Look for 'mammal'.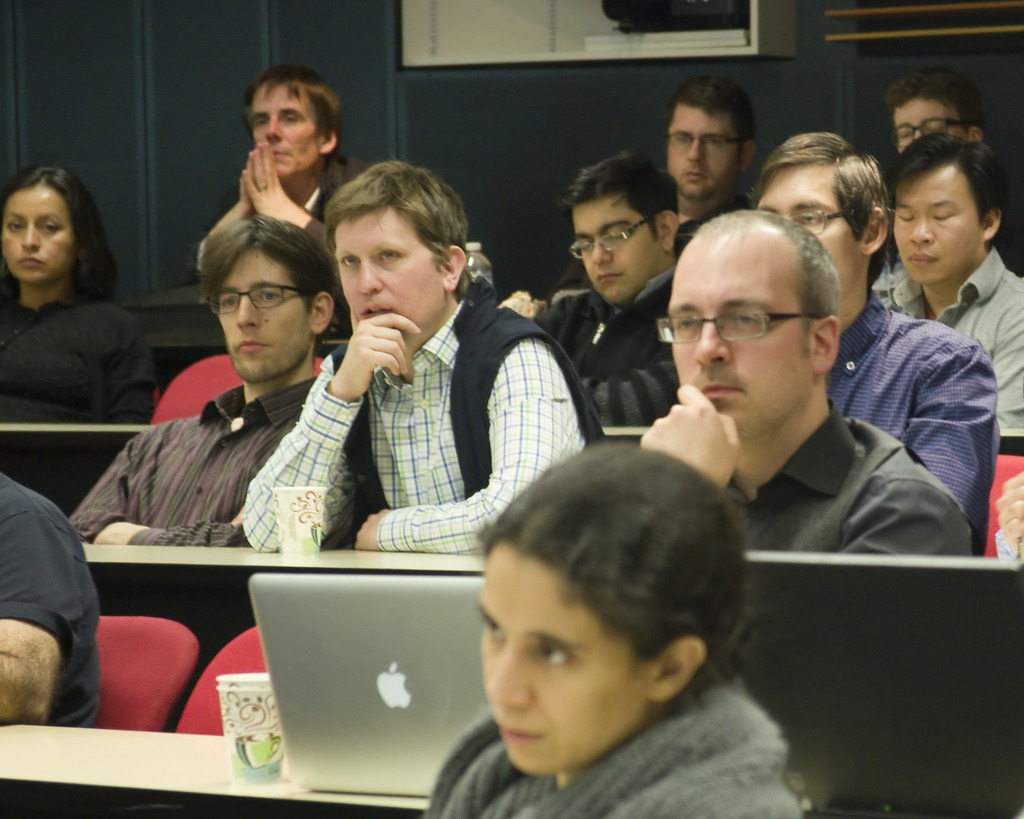
Found: box(745, 123, 1003, 554).
